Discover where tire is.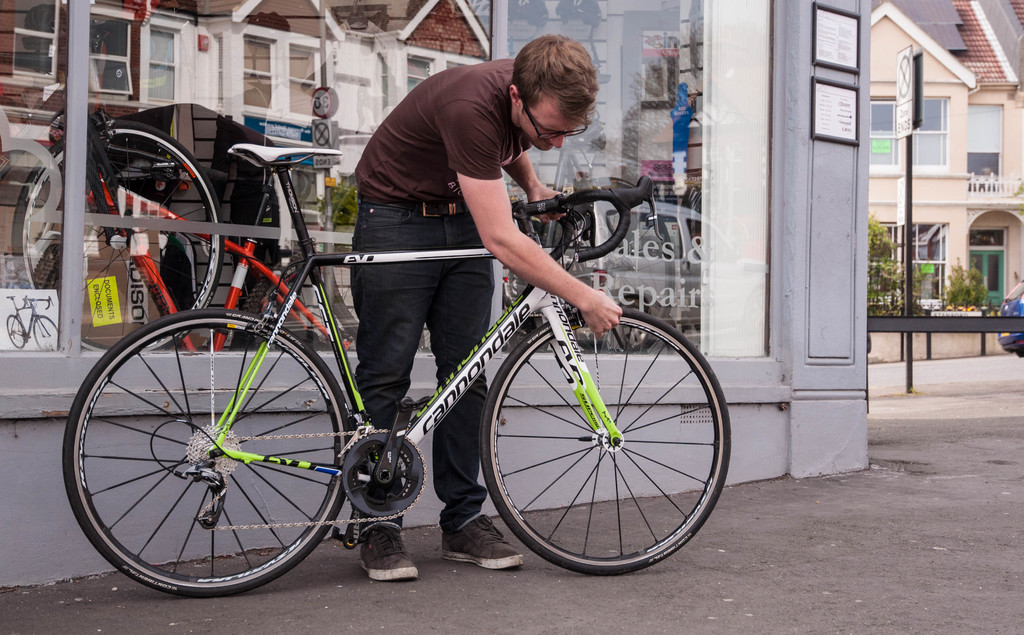
Discovered at box(608, 301, 655, 350).
